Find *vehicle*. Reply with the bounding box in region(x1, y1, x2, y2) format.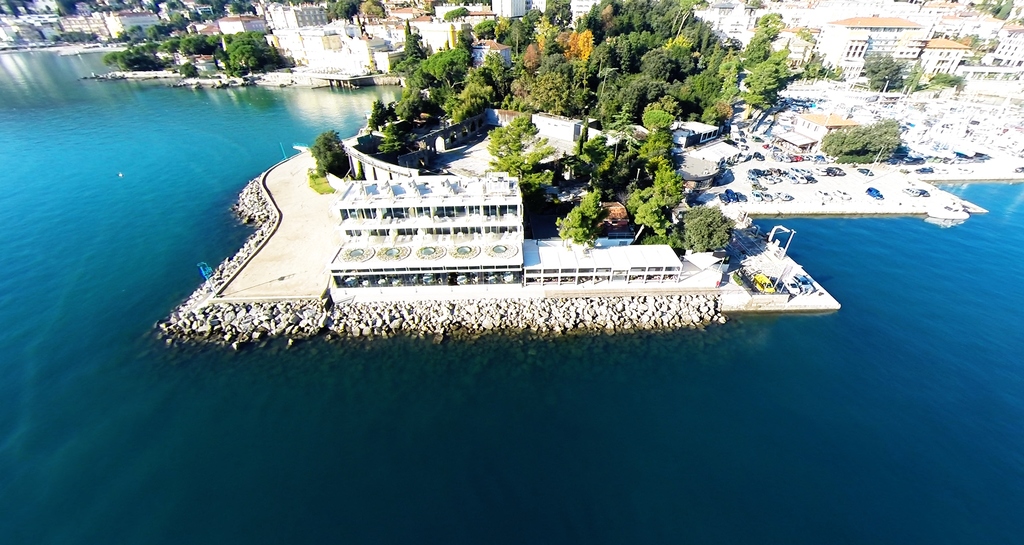
region(756, 270, 774, 291).
